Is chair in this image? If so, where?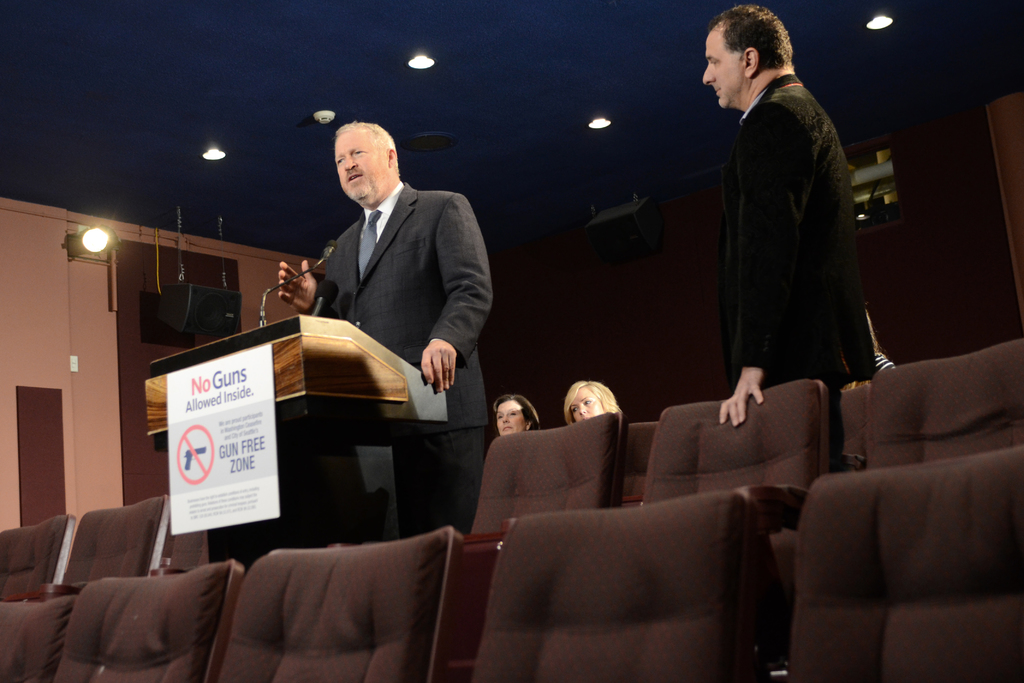
Yes, at [846,383,865,477].
